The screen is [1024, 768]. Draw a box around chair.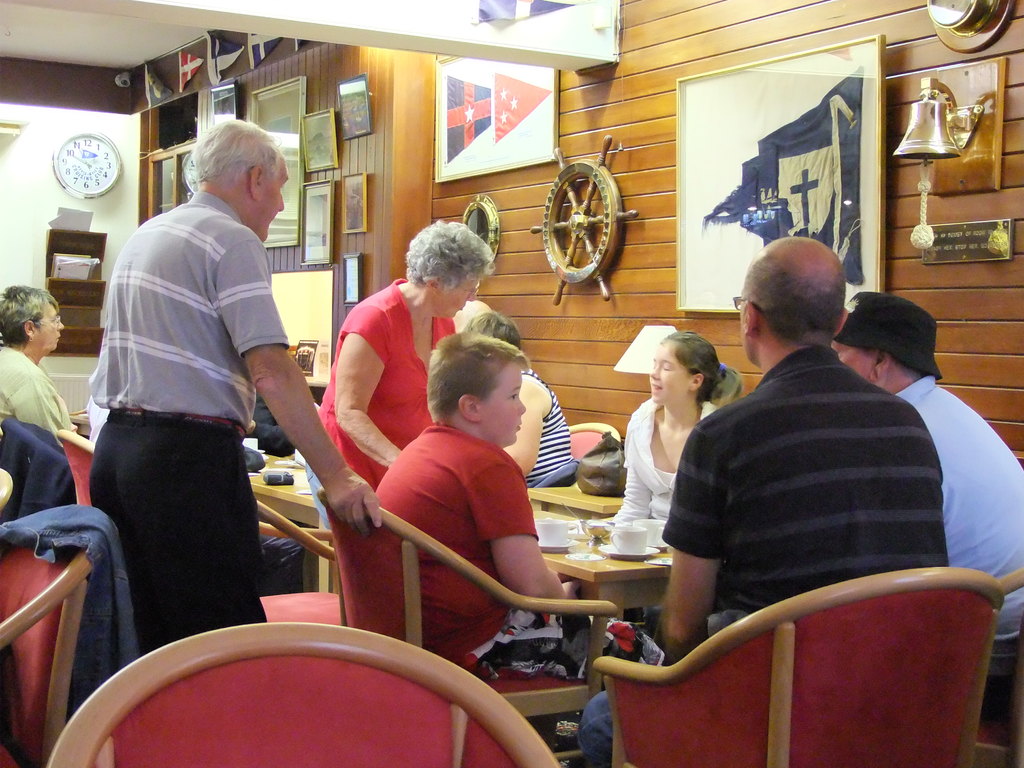
<bbox>570, 570, 984, 767</bbox>.
